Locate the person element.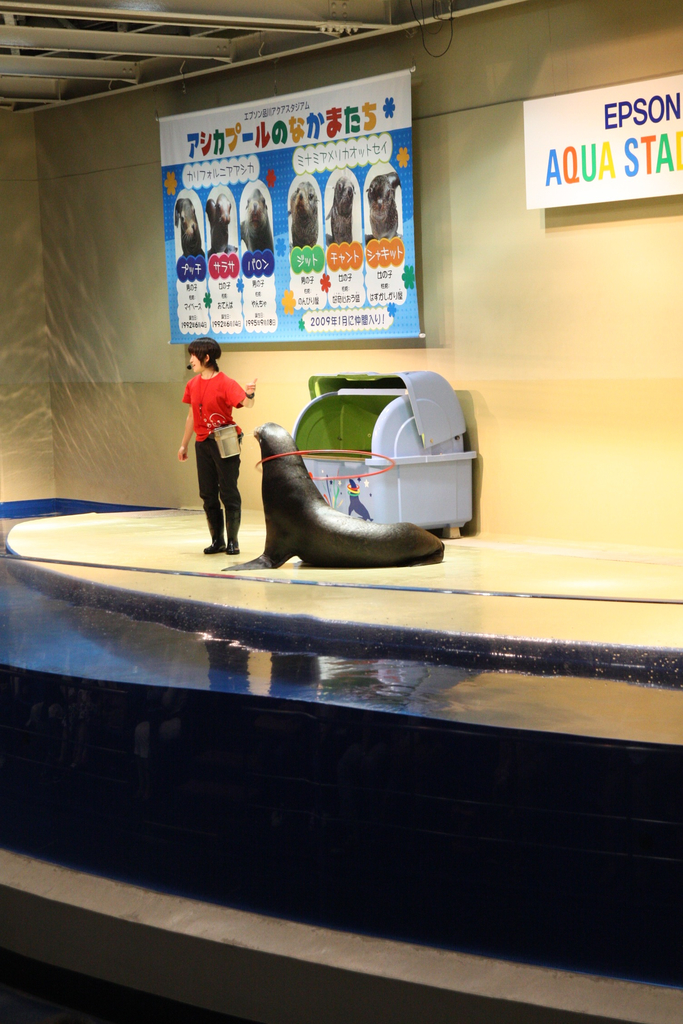
Element bbox: 177/328/255/547.
